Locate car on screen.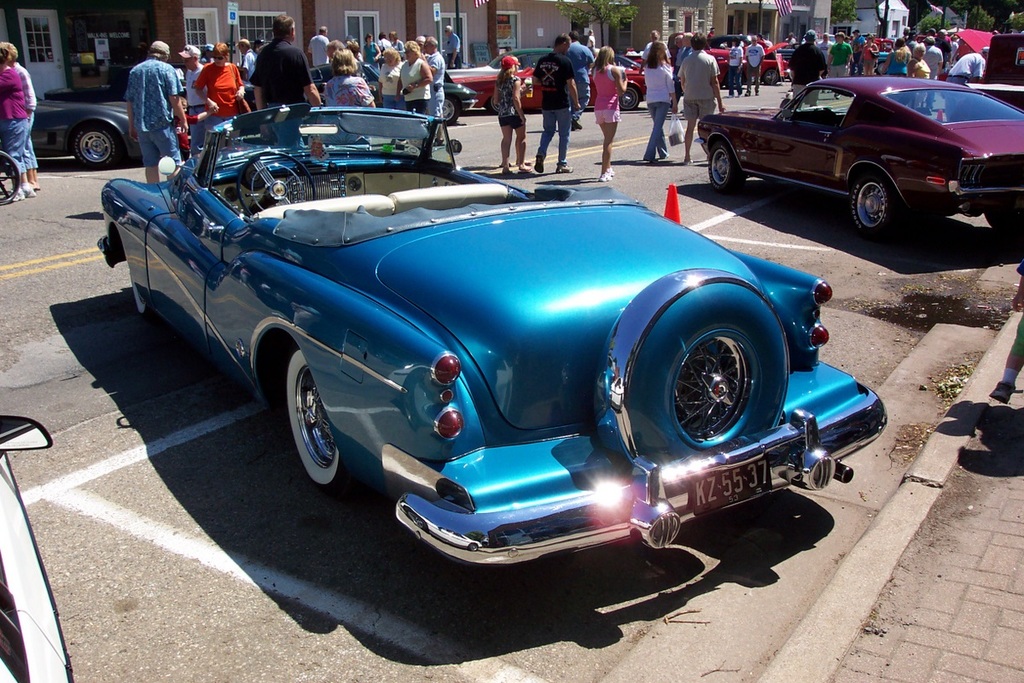
On screen at pyautogui.locateOnScreen(698, 64, 1023, 236).
